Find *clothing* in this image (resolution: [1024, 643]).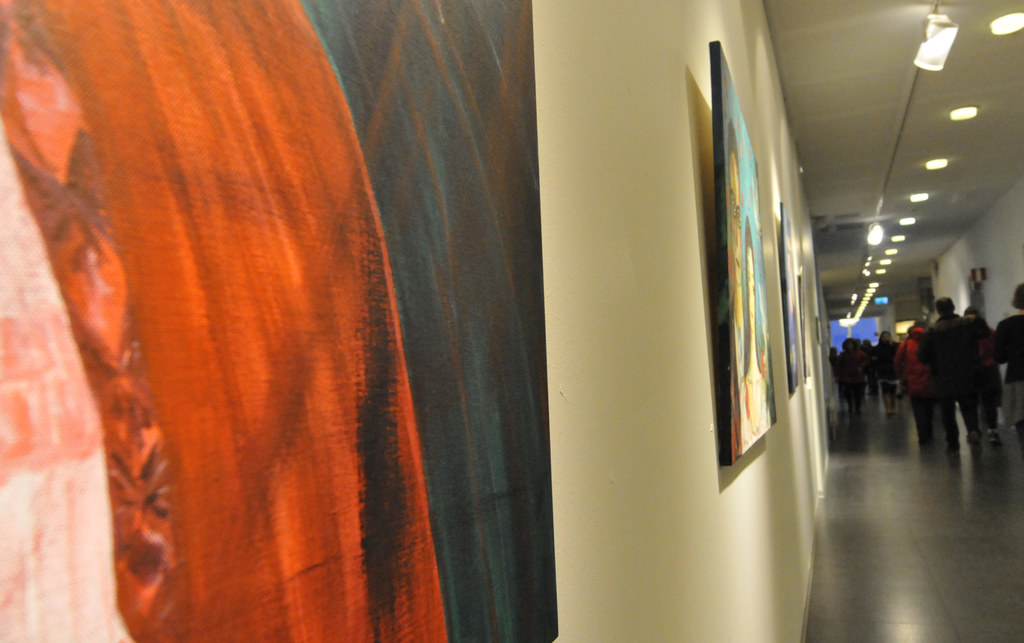
<region>897, 324, 942, 443</region>.
